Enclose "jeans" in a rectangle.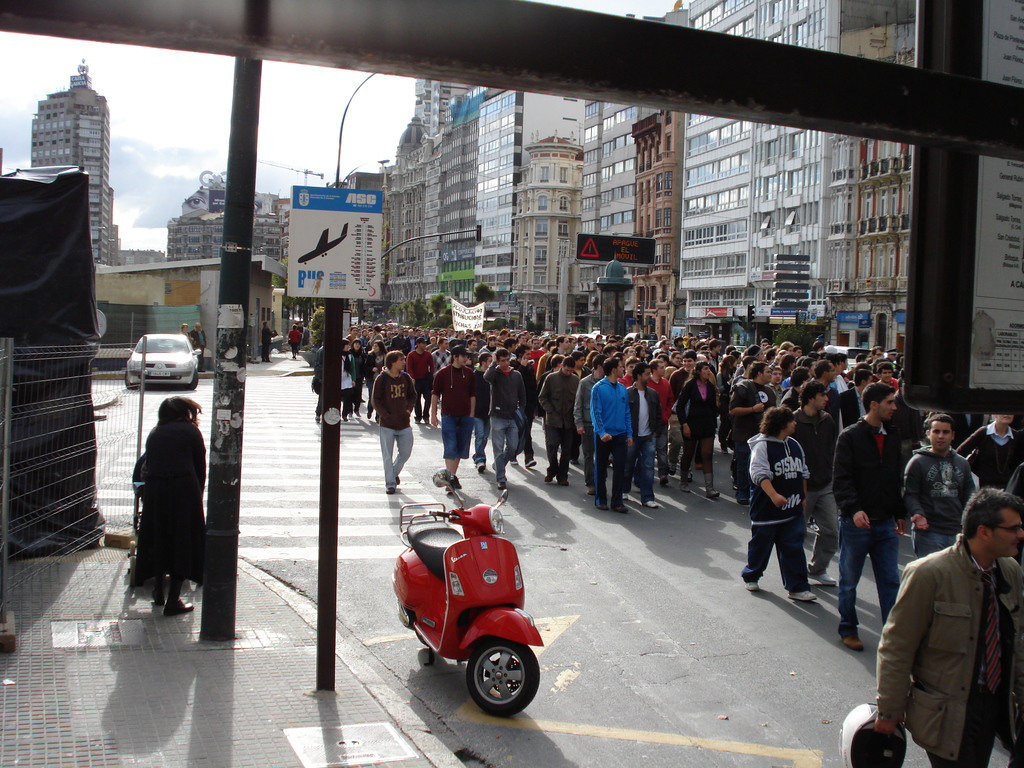
442, 412, 474, 461.
